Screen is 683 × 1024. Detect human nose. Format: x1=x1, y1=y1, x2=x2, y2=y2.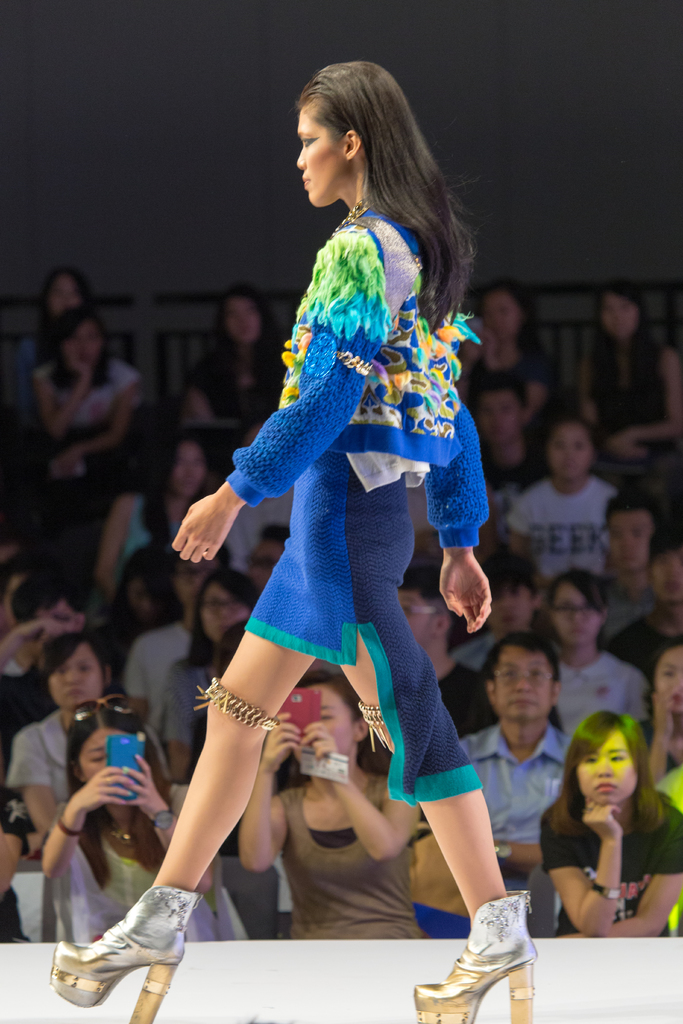
x1=597, y1=758, x2=613, y2=776.
